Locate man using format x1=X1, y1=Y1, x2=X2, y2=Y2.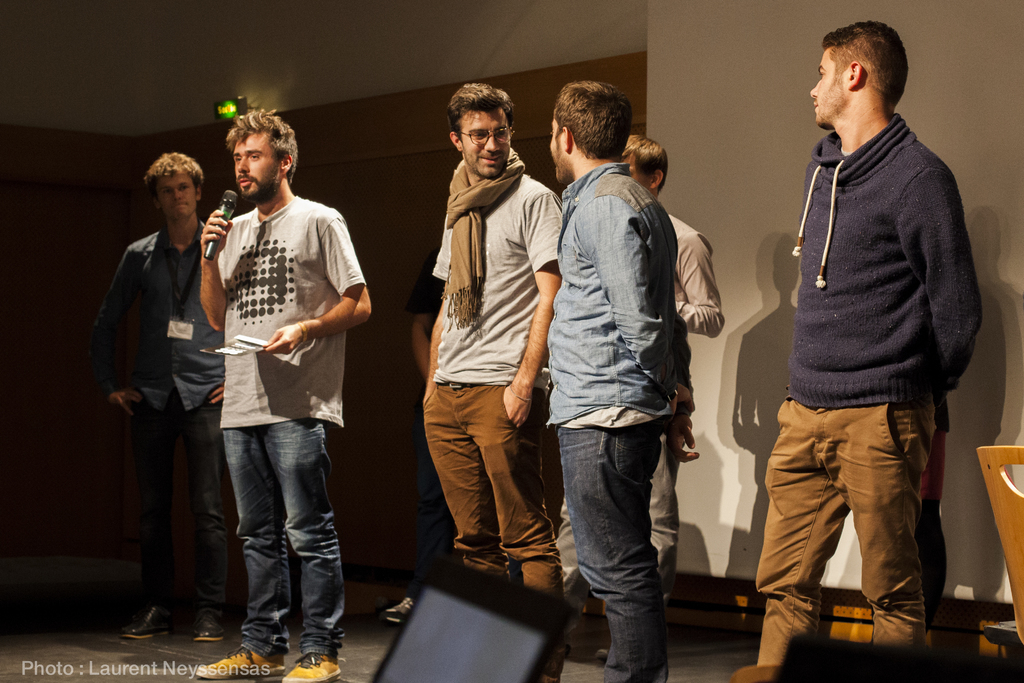
x1=552, y1=75, x2=700, y2=678.
